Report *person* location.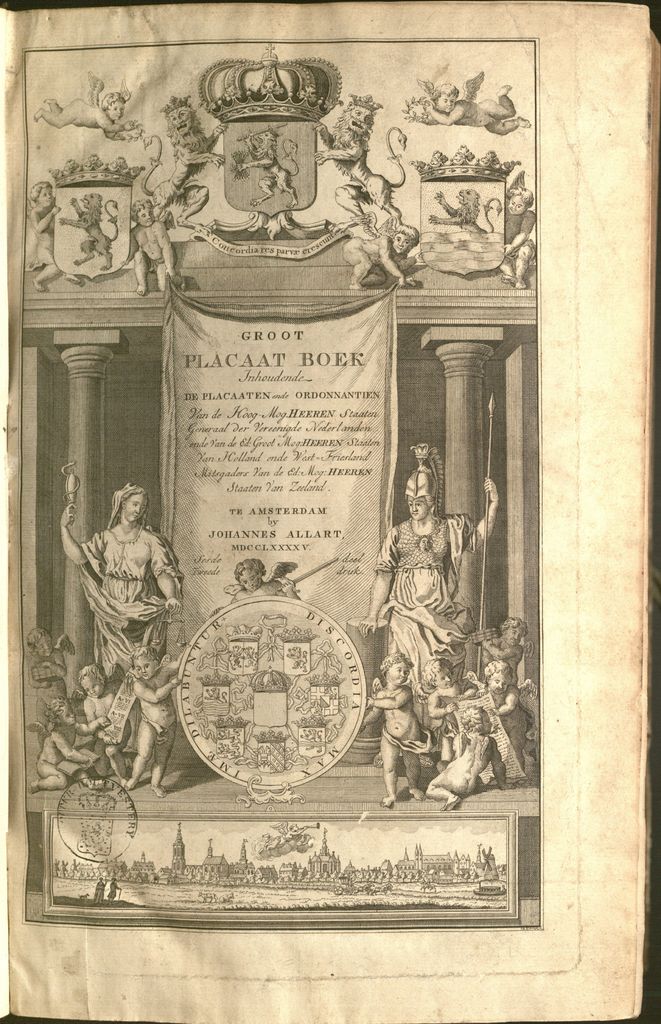
Report: bbox(34, 71, 139, 143).
